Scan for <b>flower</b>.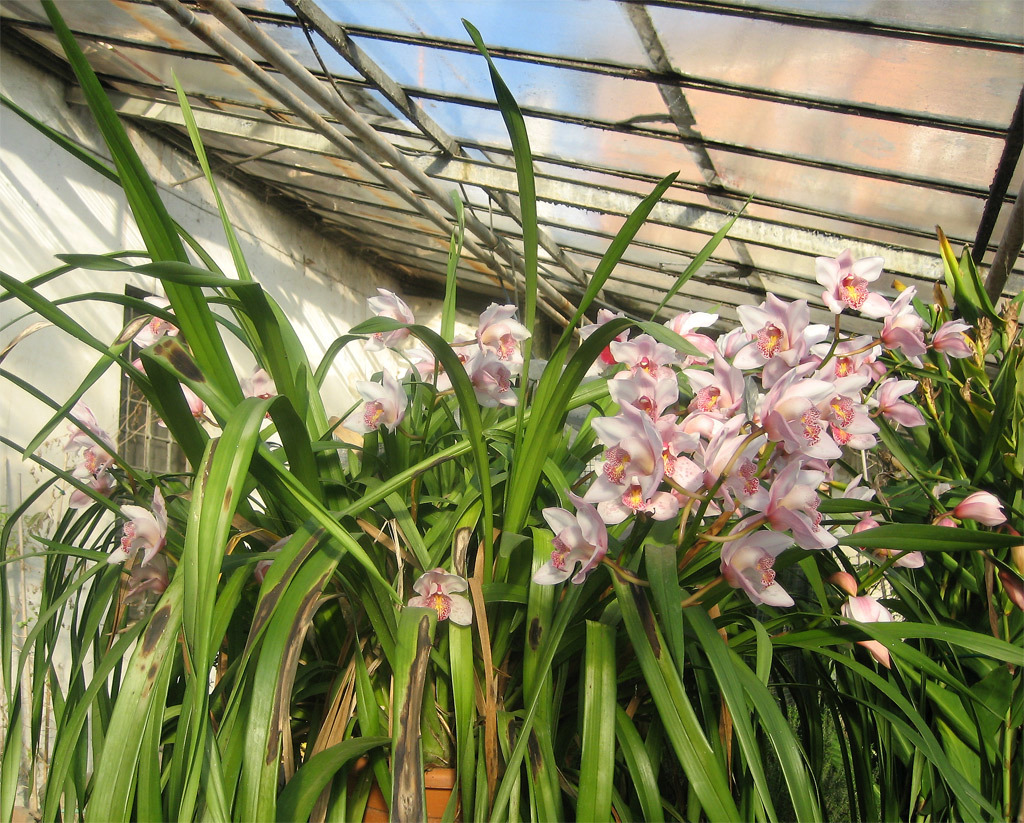
Scan result: box(363, 286, 411, 361).
